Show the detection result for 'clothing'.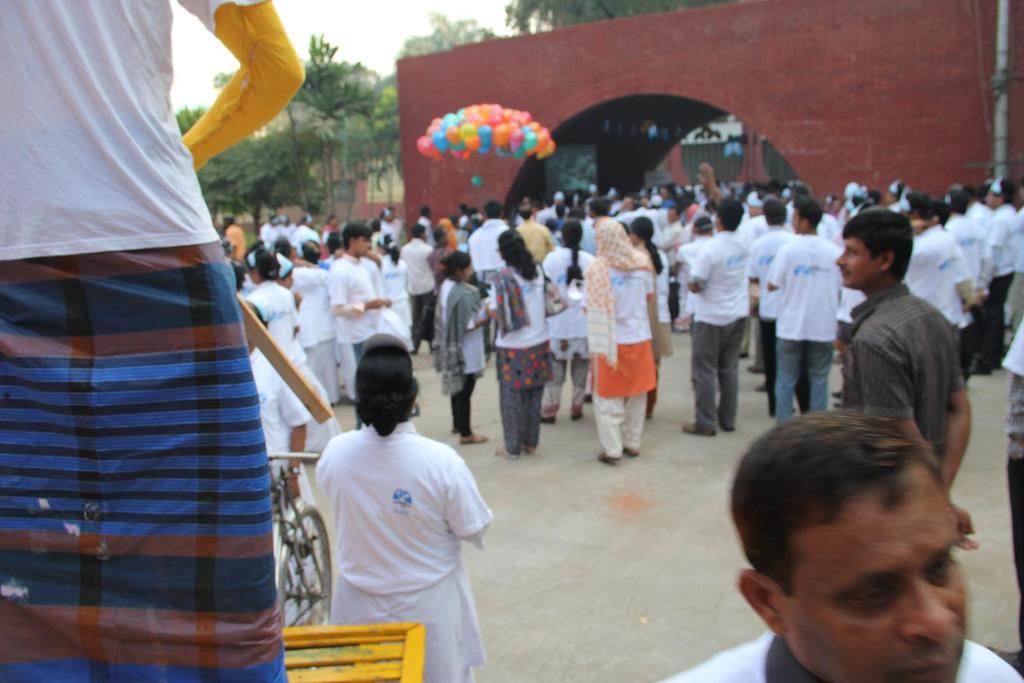
box(984, 207, 1018, 362).
